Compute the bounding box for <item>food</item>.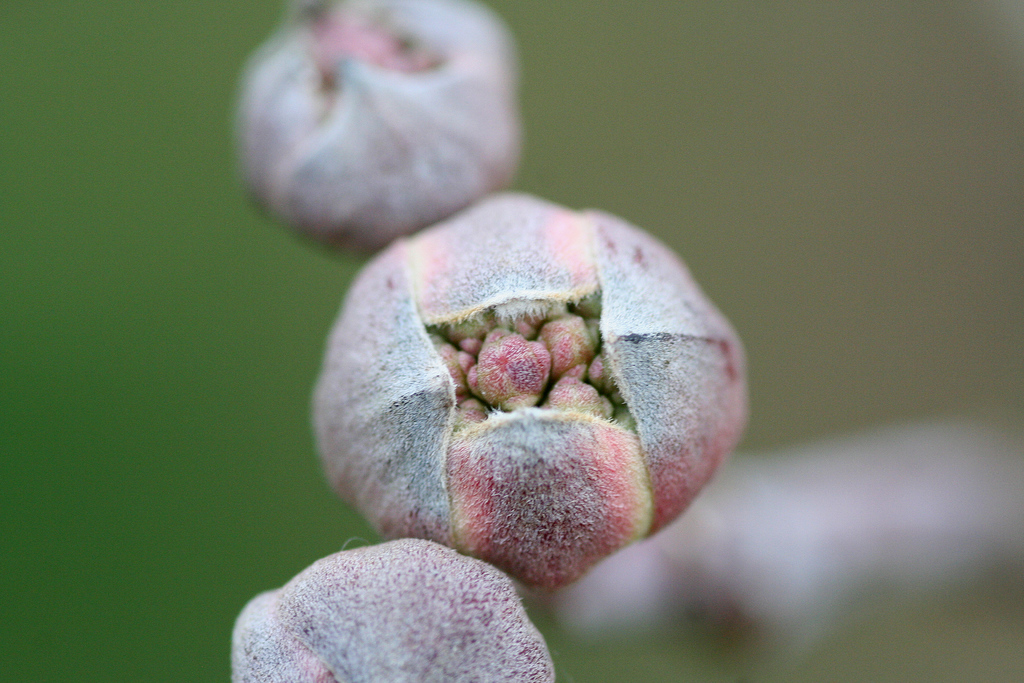
228:0:748:682.
